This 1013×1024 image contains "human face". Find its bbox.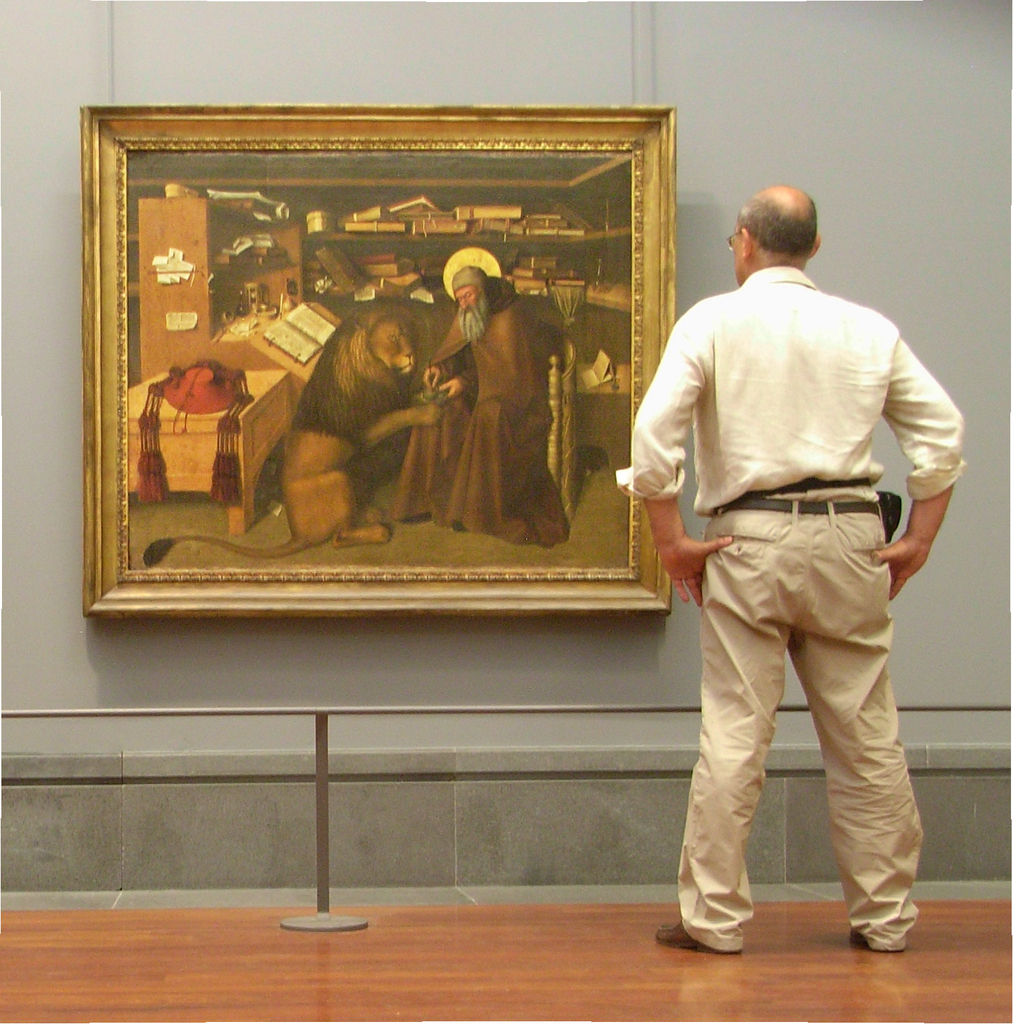
bbox(449, 266, 486, 317).
